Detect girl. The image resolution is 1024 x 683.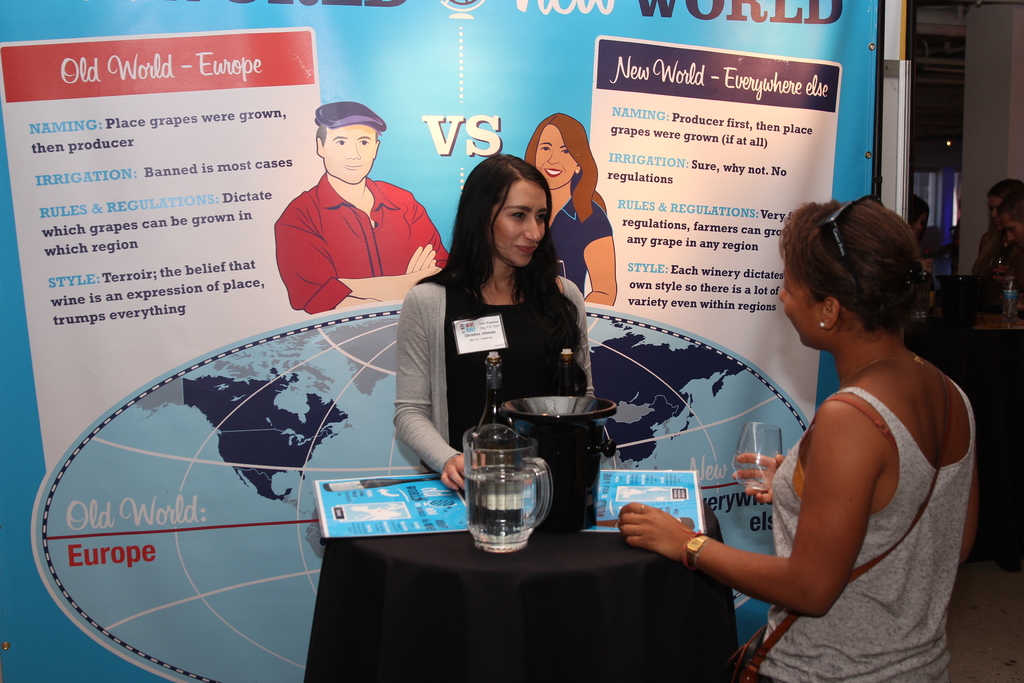
BBox(515, 113, 614, 302).
